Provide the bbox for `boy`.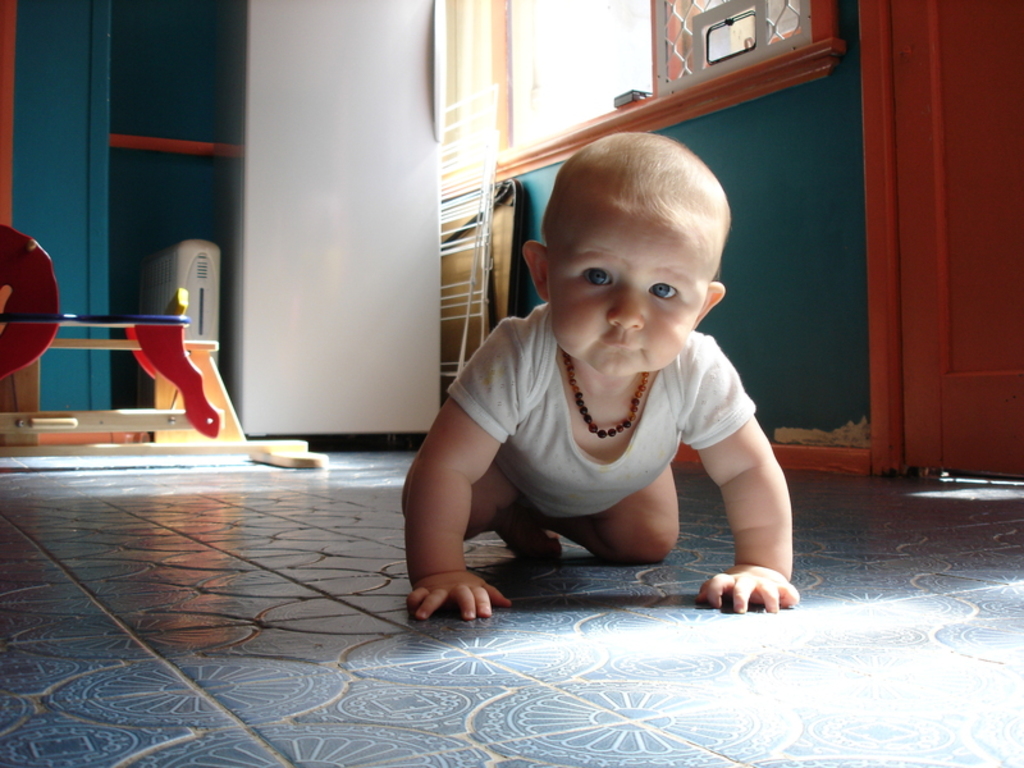
[419,133,797,618].
